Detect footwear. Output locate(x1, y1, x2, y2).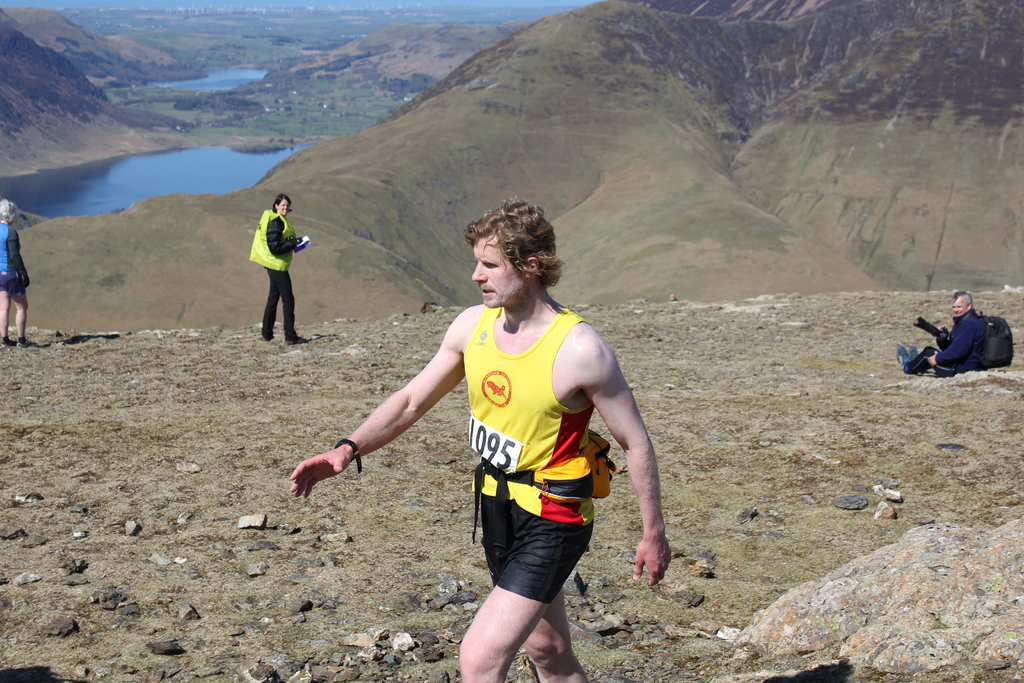
locate(259, 329, 279, 344).
